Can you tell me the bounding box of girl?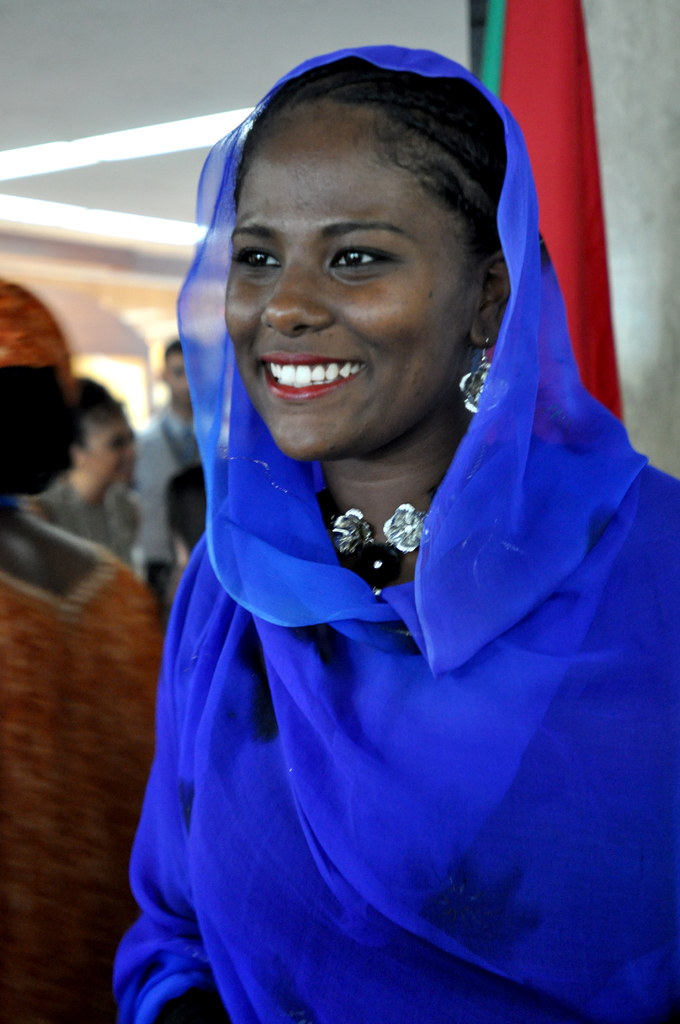
(left=111, top=46, right=679, bottom=1023).
